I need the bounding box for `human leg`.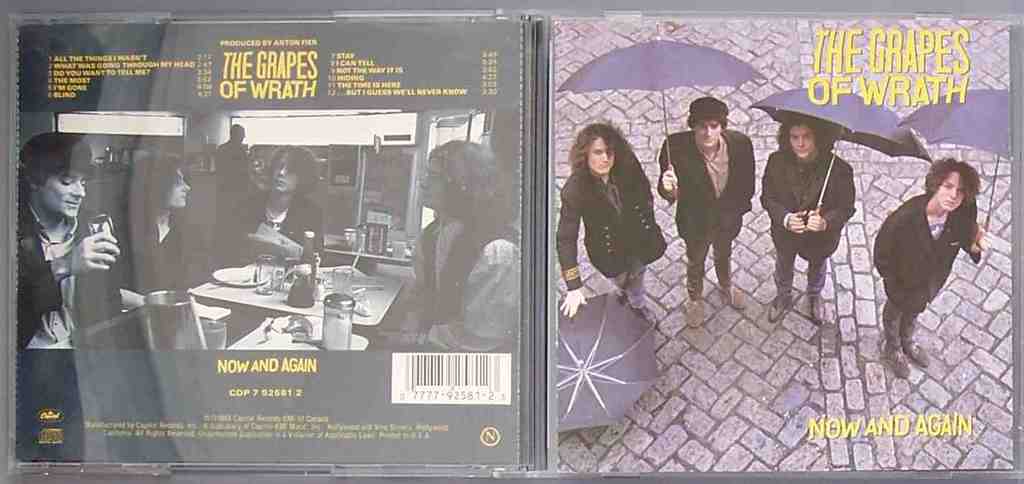
Here it is: {"x1": 885, "y1": 299, "x2": 904, "y2": 378}.
